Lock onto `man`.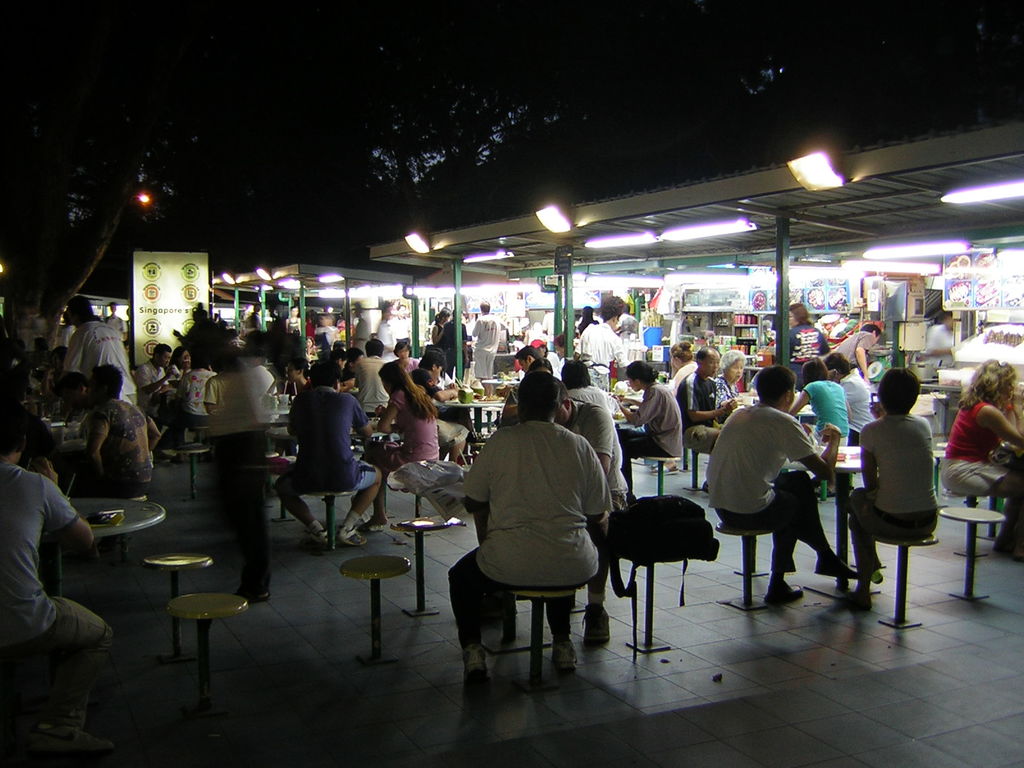
Locked: region(444, 309, 468, 379).
